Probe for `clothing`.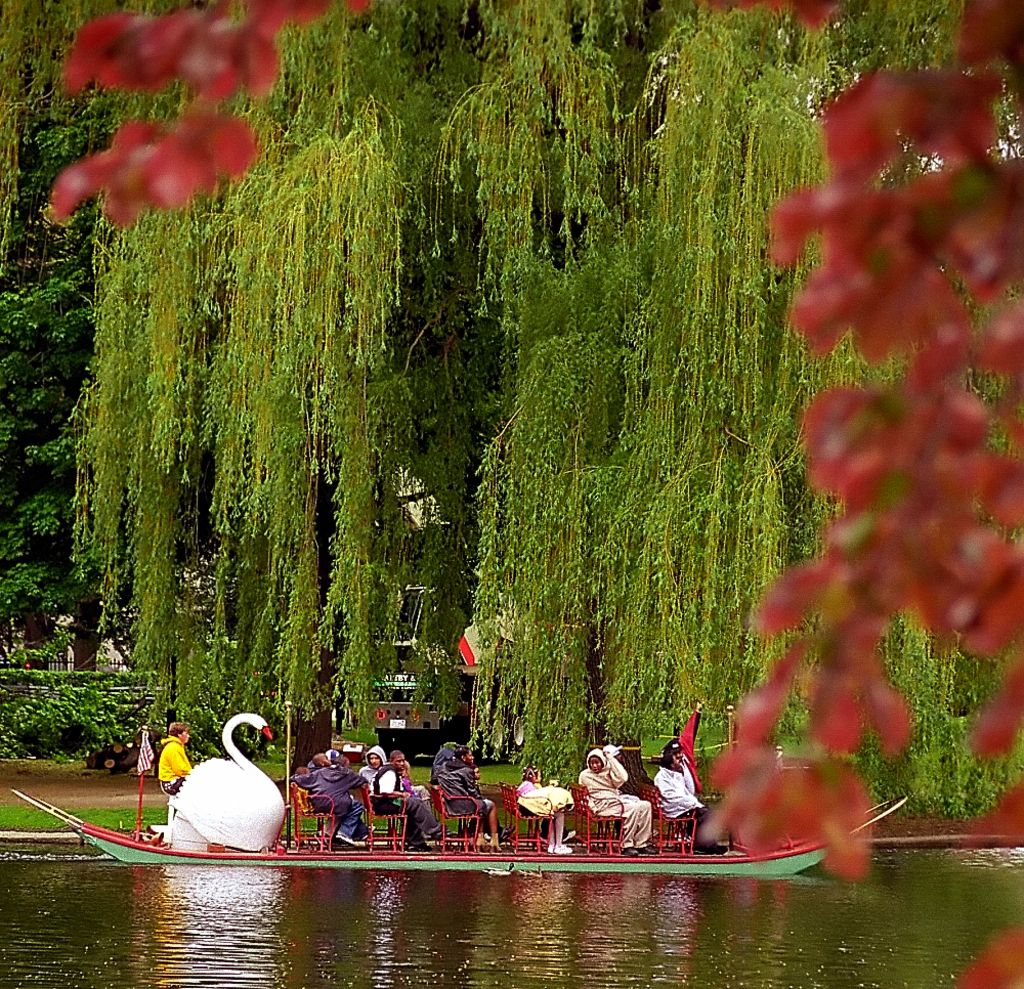
Probe result: (left=578, top=747, right=656, bottom=851).
